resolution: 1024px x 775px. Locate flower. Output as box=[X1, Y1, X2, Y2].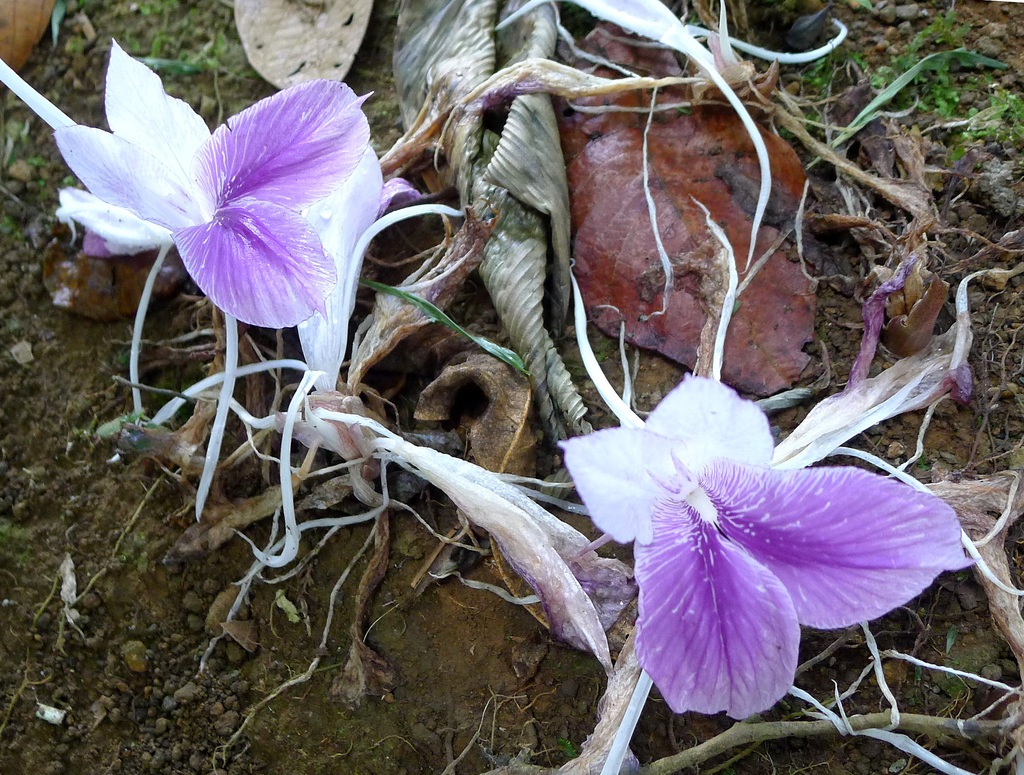
box=[575, 367, 975, 710].
